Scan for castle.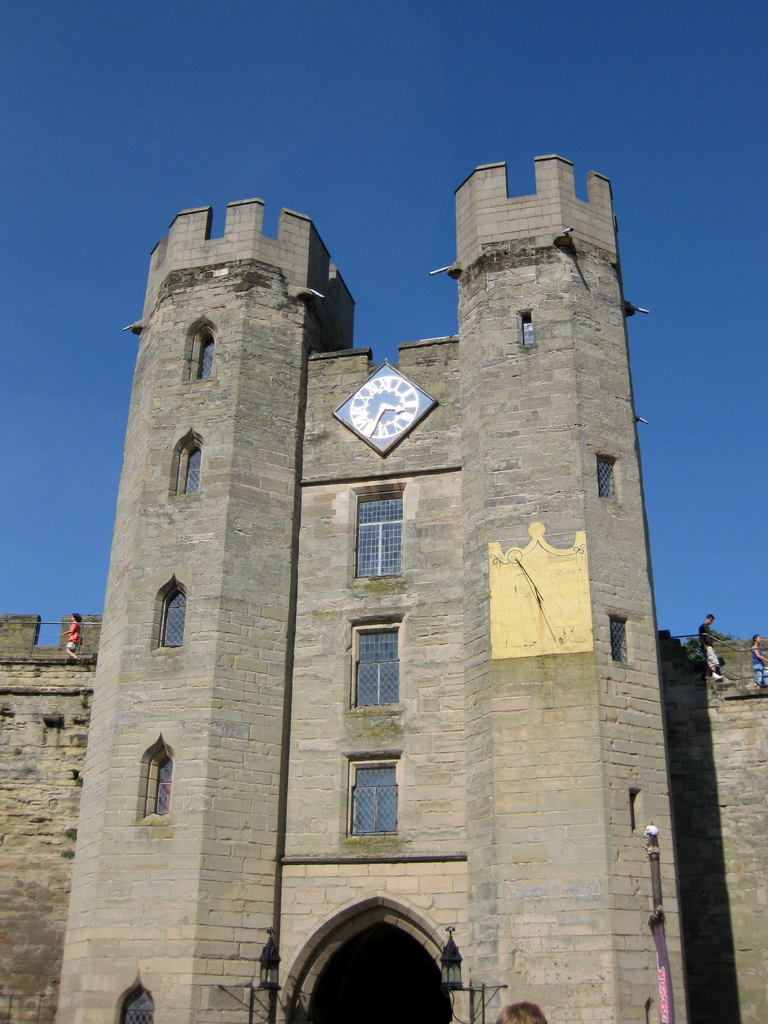
Scan result: region(0, 154, 767, 1023).
